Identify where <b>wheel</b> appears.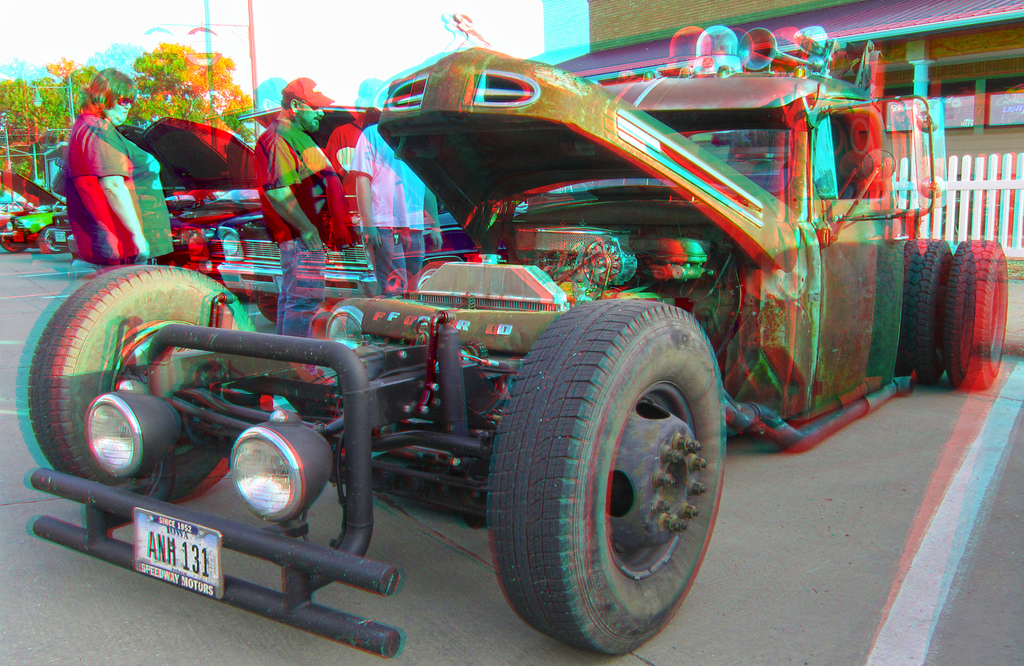
Appears at bbox=(29, 265, 246, 507).
